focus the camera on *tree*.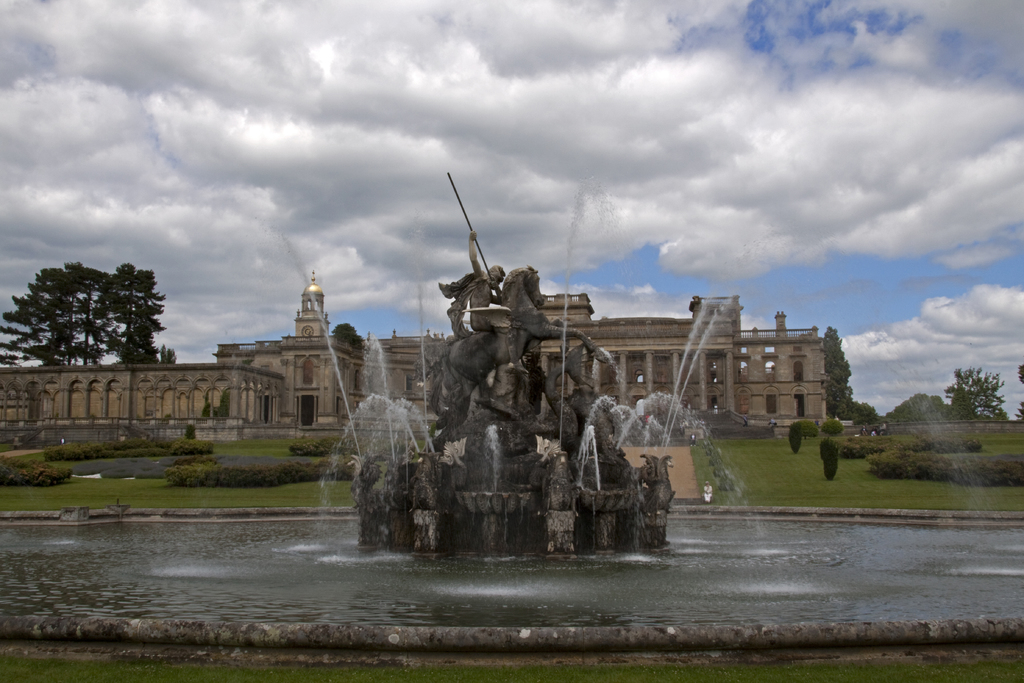
Focus region: [824,317,863,425].
